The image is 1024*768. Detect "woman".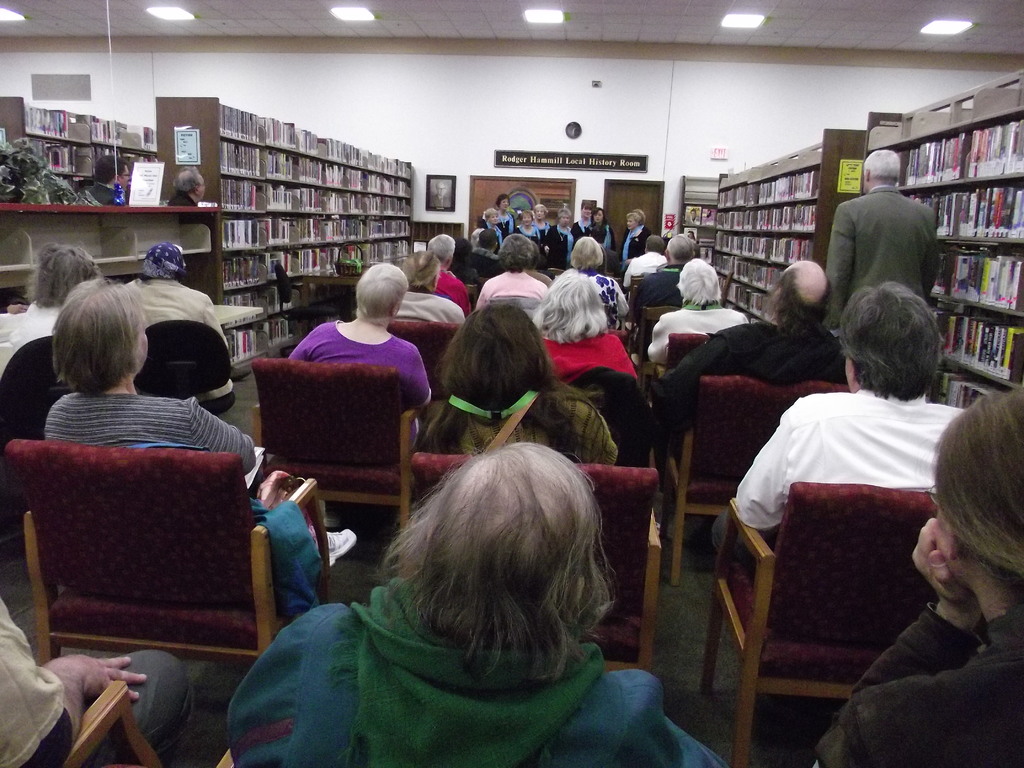
Detection: crop(574, 237, 630, 327).
